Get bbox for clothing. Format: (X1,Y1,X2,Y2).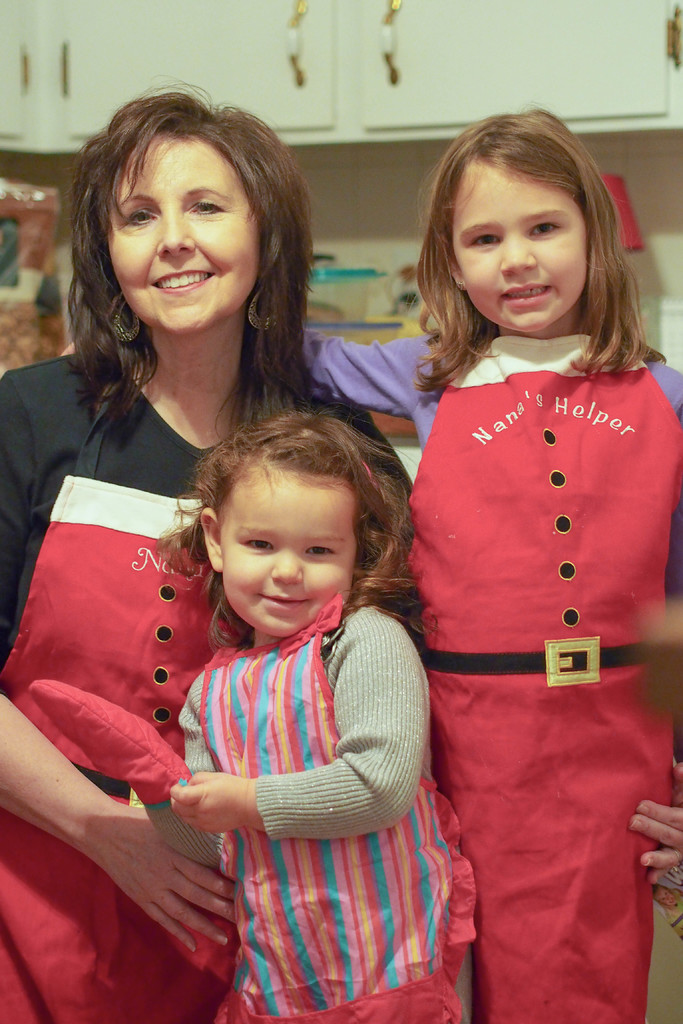
(305,324,682,1023).
